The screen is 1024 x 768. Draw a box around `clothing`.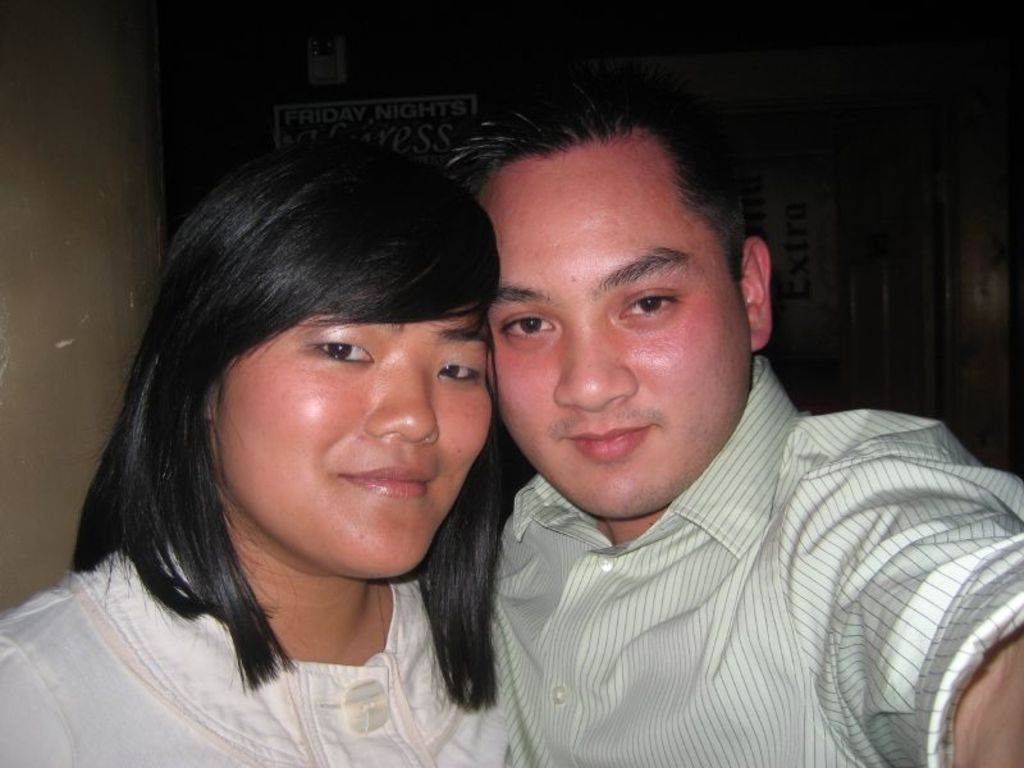
l=424, t=342, r=991, b=767.
